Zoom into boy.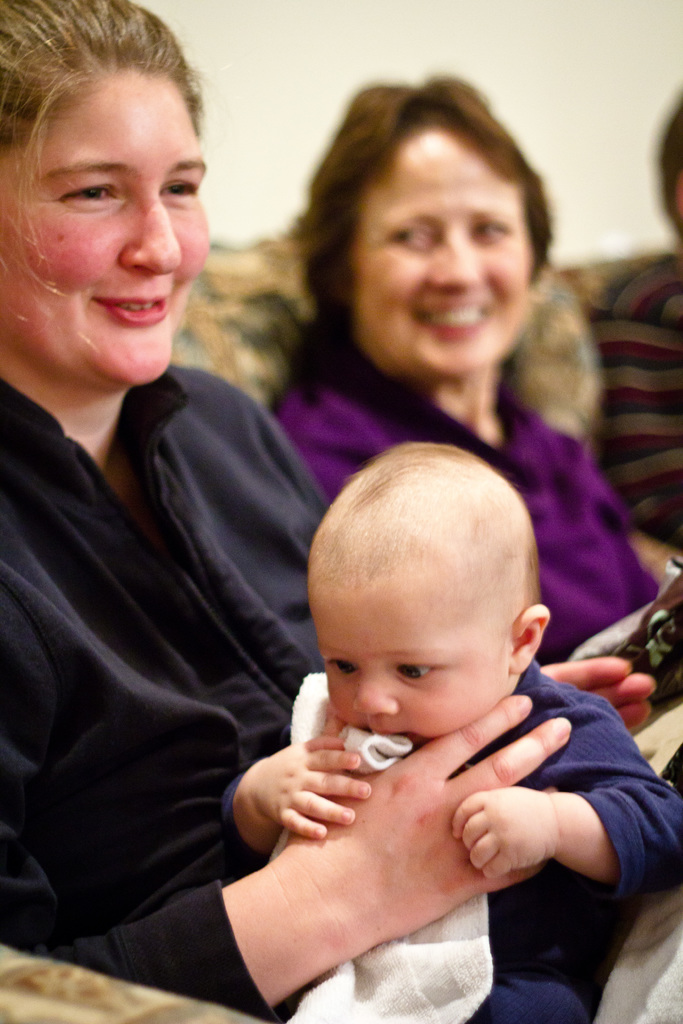
Zoom target: locate(206, 443, 682, 1023).
